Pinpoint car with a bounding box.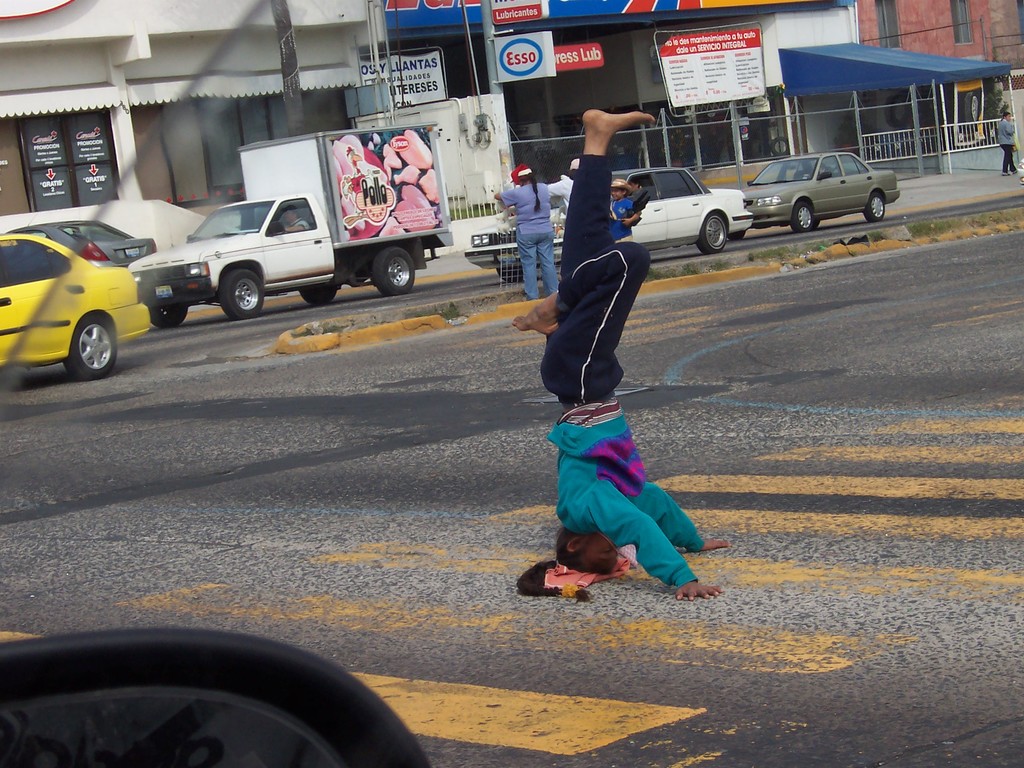
[x1=461, y1=166, x2=752, y2=287].
